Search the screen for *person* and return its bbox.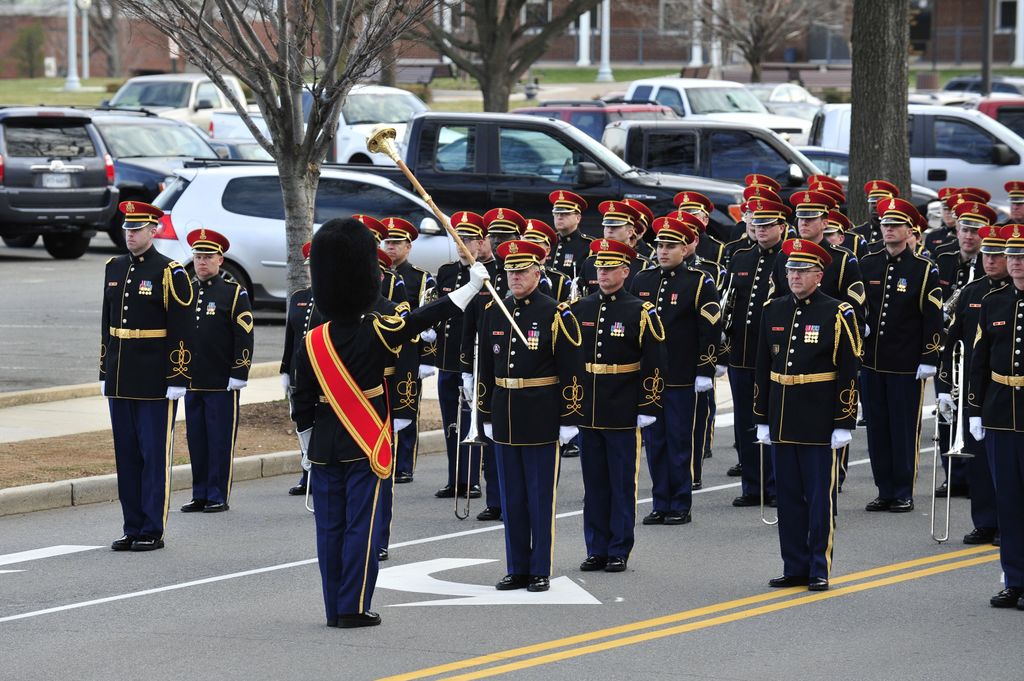
Found: crop(840, 194, 942, 513).
